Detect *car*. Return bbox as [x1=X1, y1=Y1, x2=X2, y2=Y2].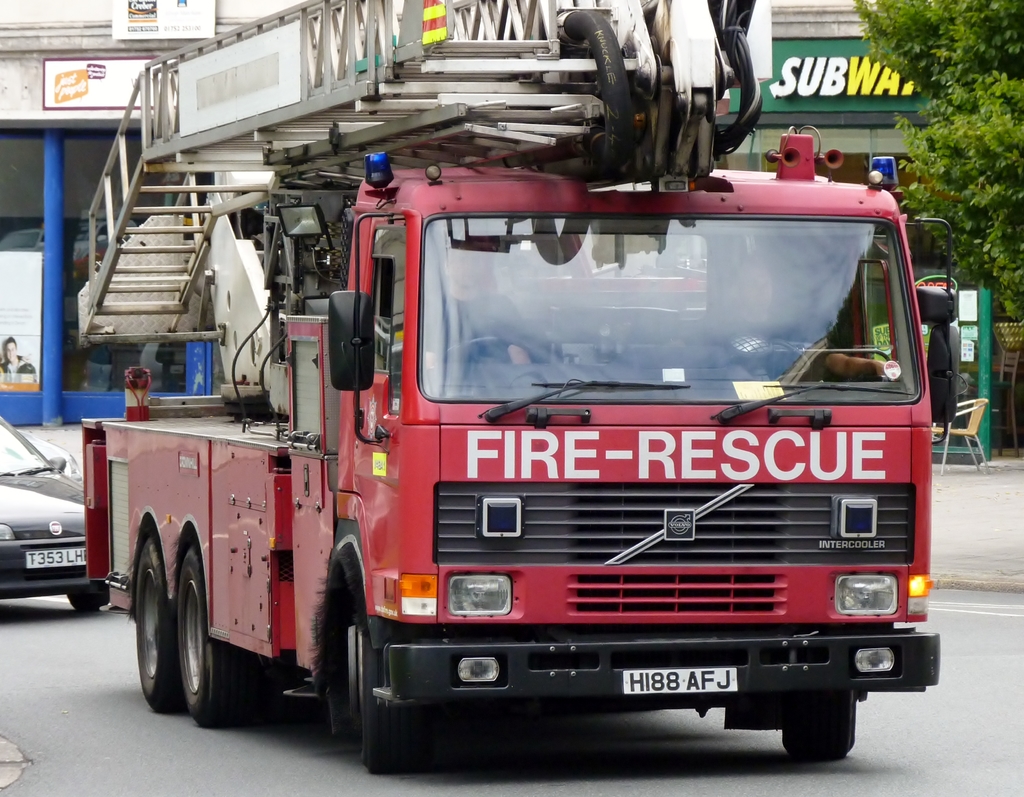
[x1=0, y1=412, x2=114, y2=602].
